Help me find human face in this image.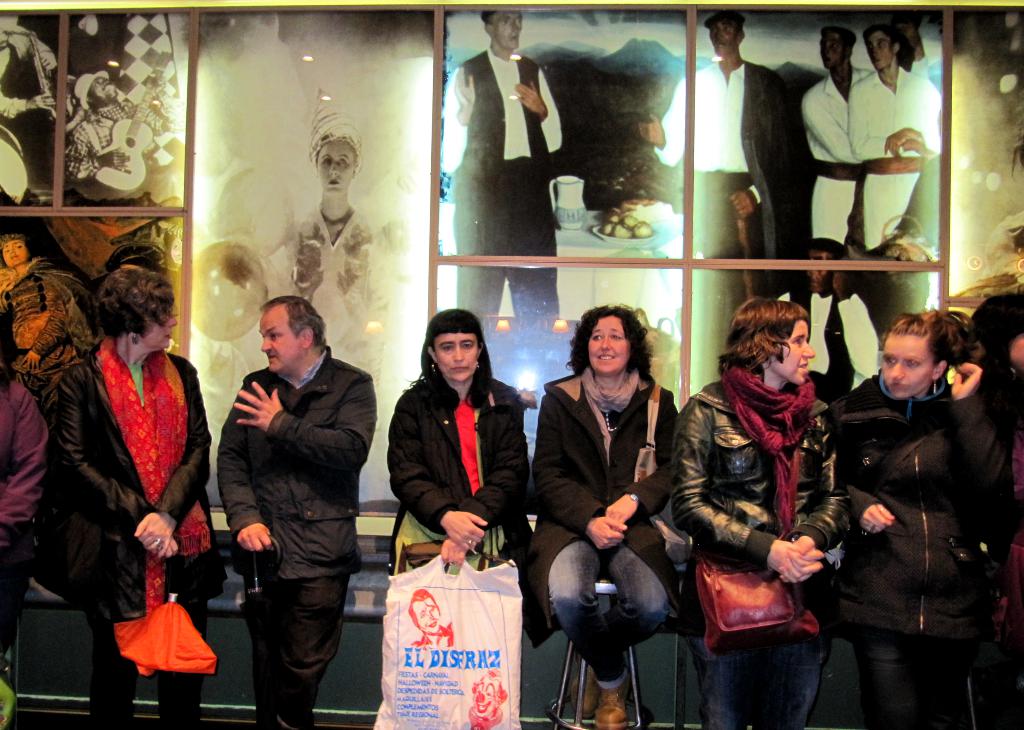
Found it: l=3, t=236, r=26, b=265.
